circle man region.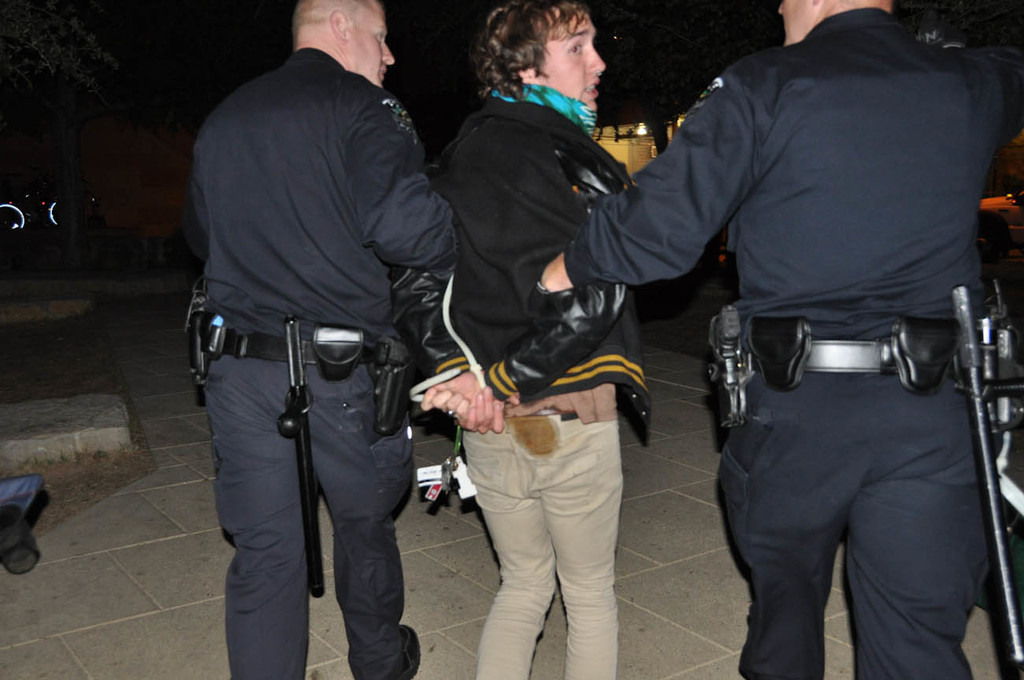
Region: 154 0 480 679.
